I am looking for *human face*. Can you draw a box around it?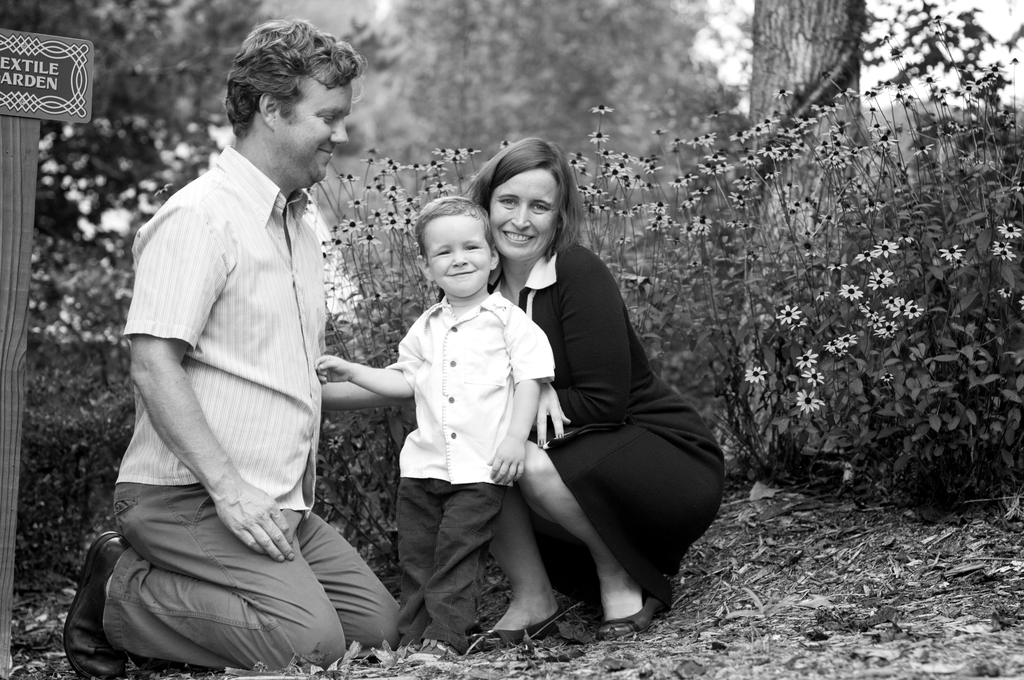
Sure, the bounding box is {"x1": 426, "y1": 216, "x2": 493, "y2": 296}.
